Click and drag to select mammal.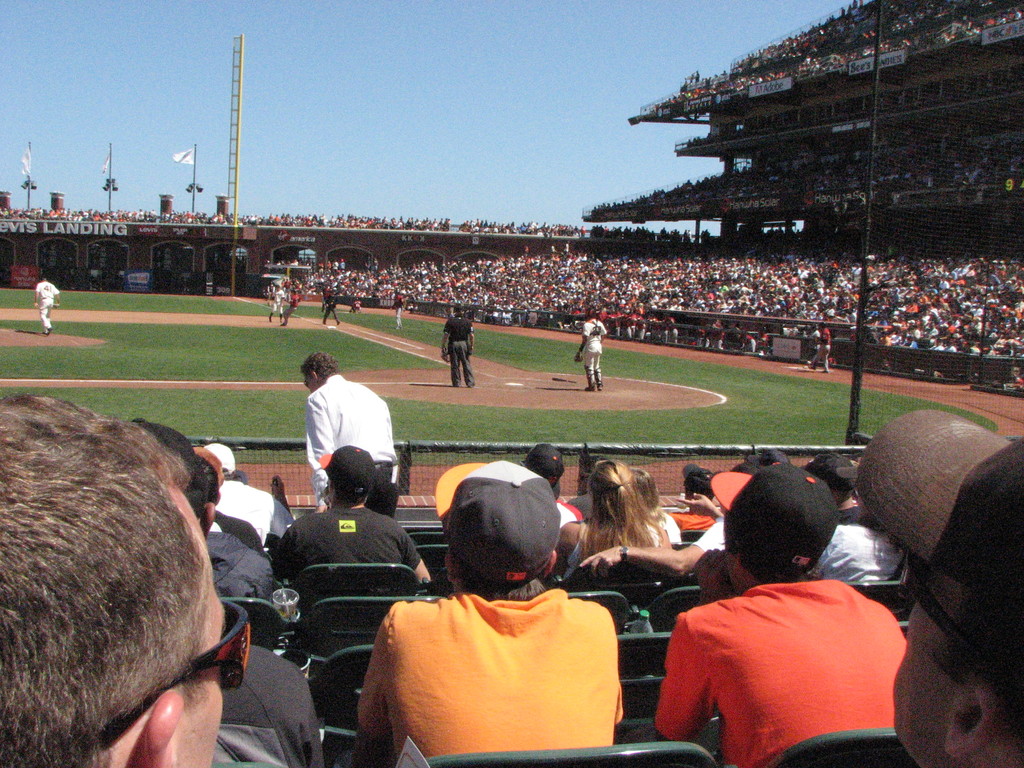
Selection: 811,449,909,579.
